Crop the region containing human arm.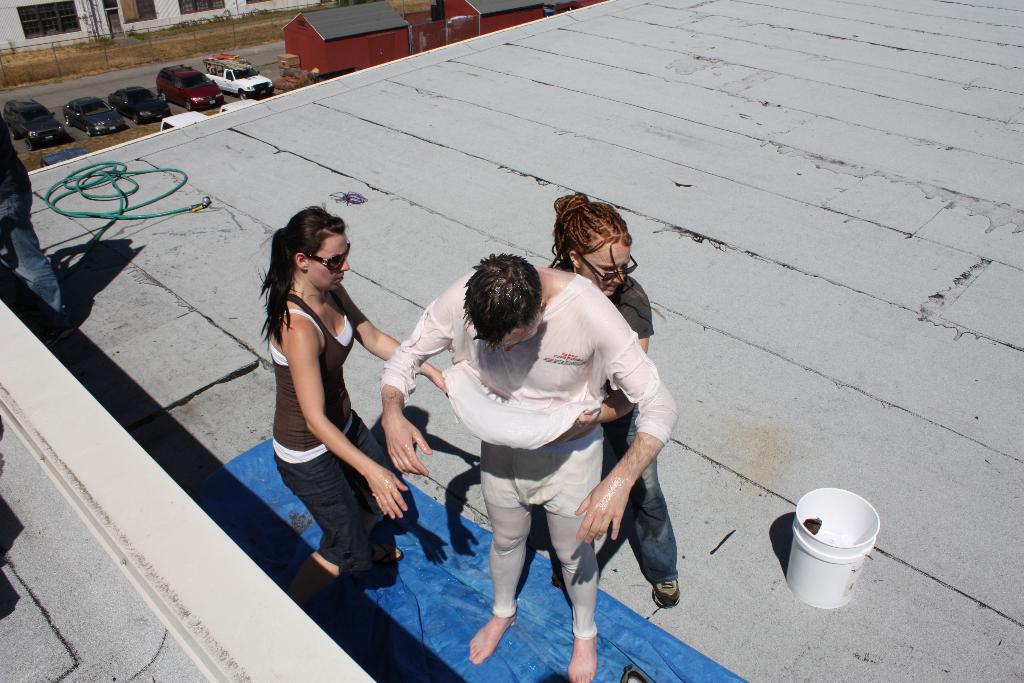
Crop region: {"x1": 334, "y1": 283, "x2": 446, "y2": 396}.
